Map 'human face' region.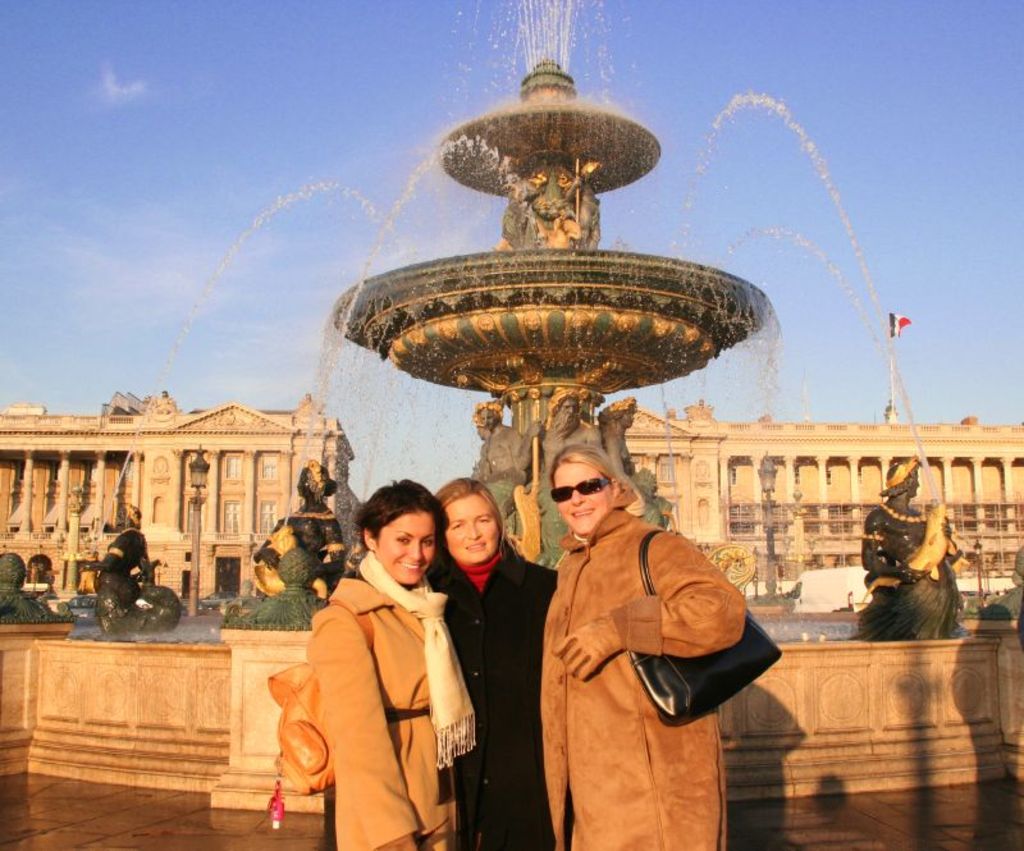
Mapped to {"x1": 379, "y1": 505, "x2": 443, "y2": 587}.
